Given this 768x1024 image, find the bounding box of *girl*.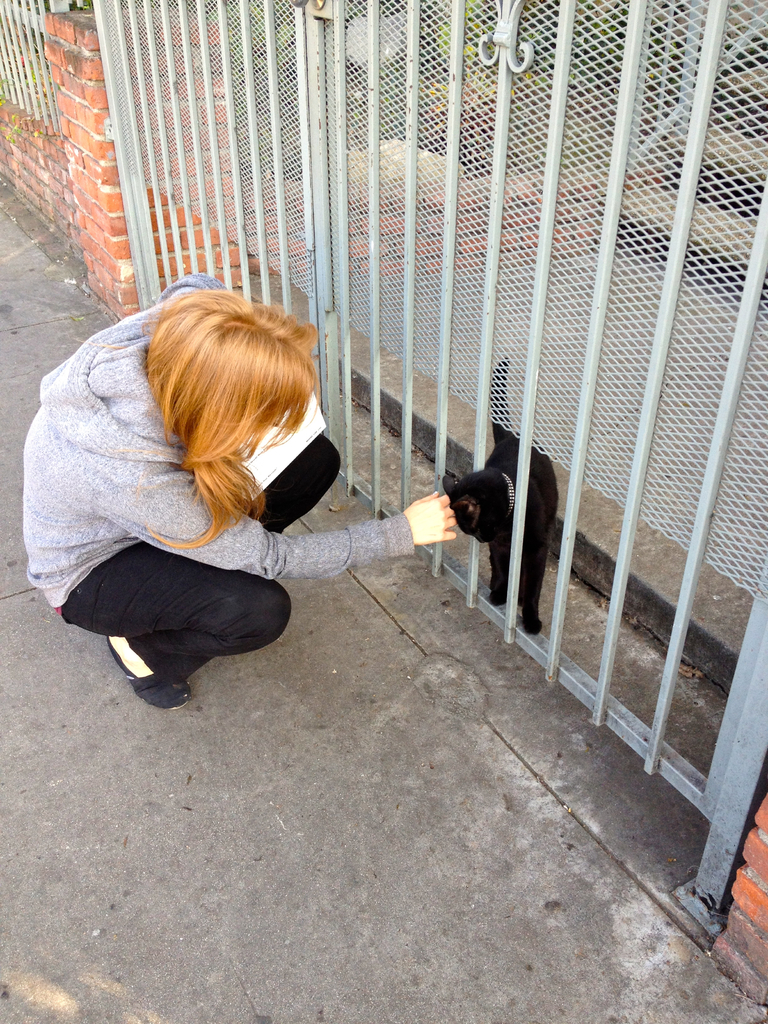
pyautogui.locateOnScreen(24, 278, 461, 710).
